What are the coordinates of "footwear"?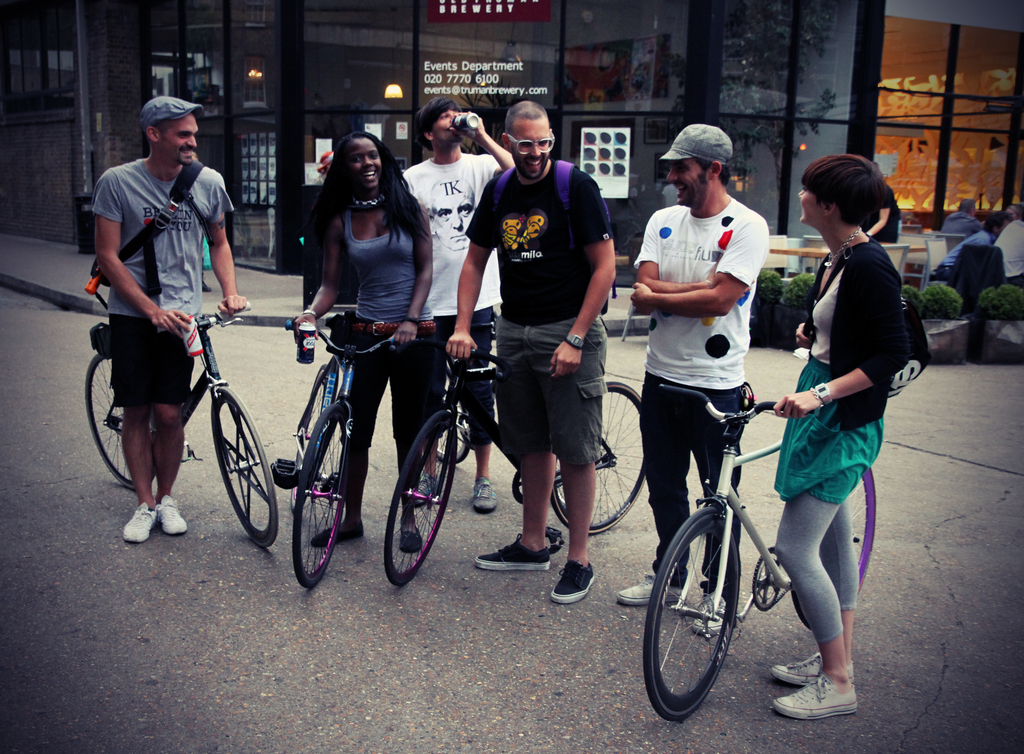
bbox=[154, 497, 187, 534].
